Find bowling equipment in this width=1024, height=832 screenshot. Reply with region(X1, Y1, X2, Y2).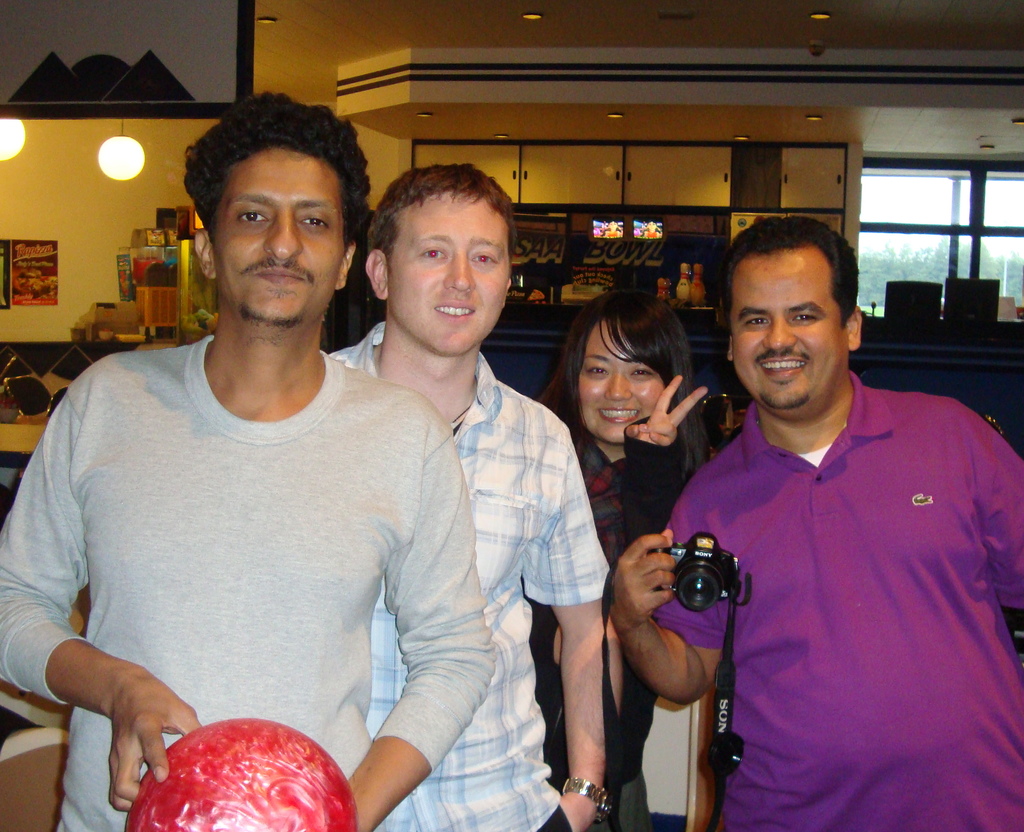
region(127, 717, 365, 829).
